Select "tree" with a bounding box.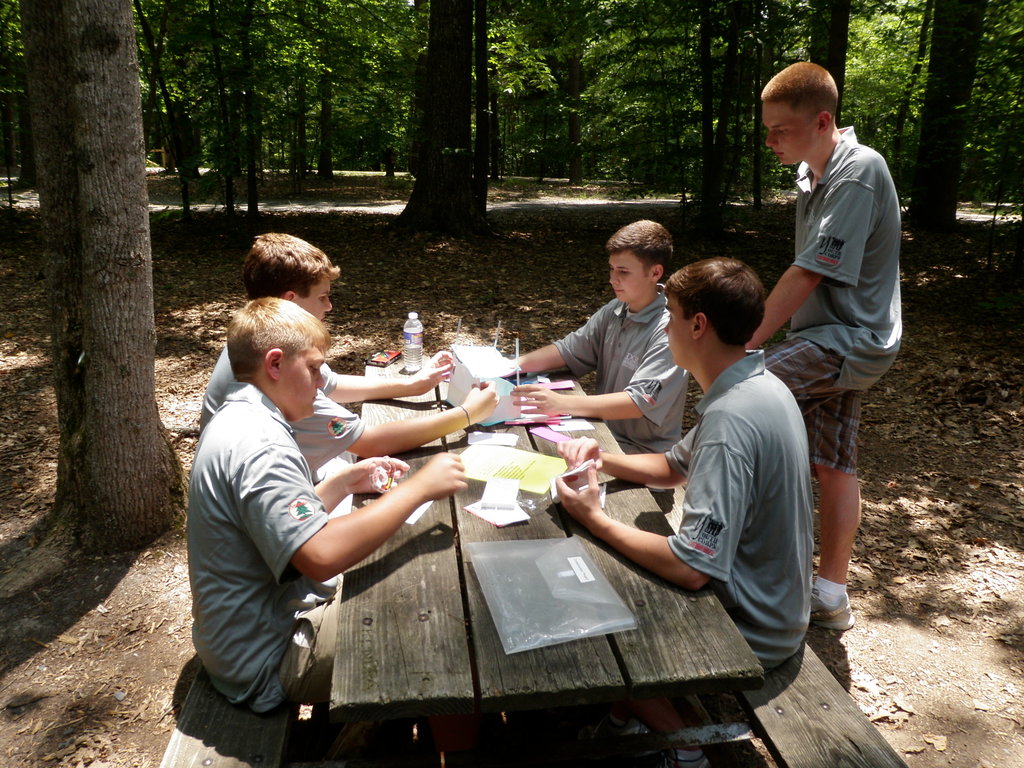
left=23, top=0, right=180, bottom=552.
